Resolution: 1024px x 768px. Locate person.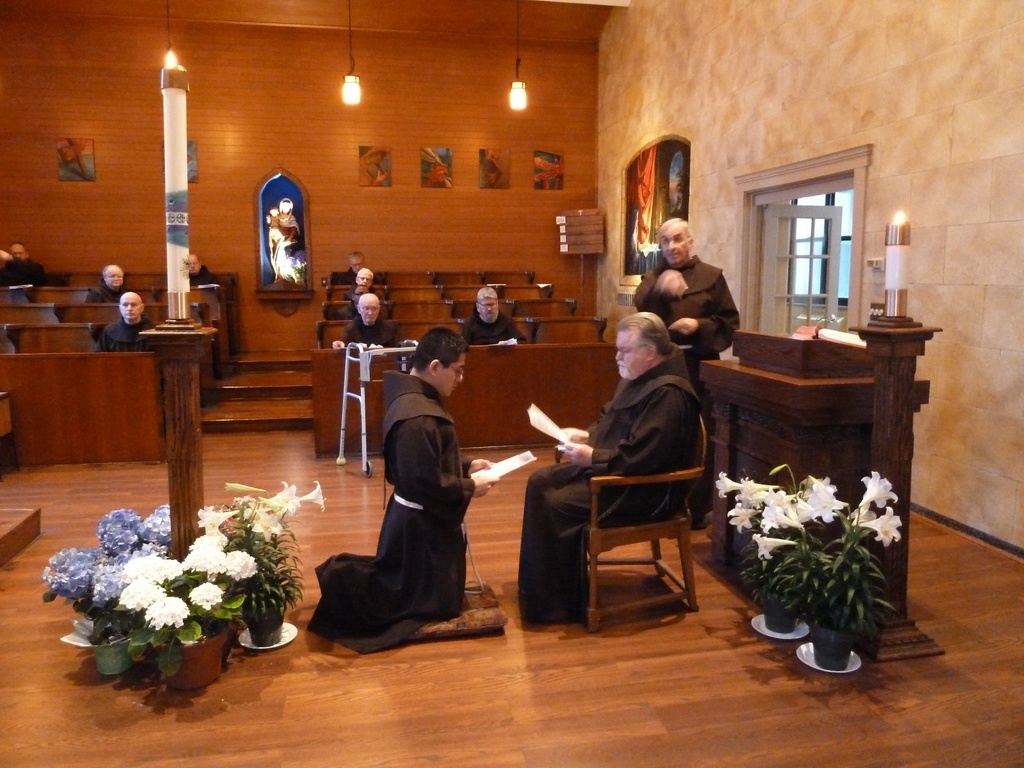
rect(632, 216, 741, 532).
